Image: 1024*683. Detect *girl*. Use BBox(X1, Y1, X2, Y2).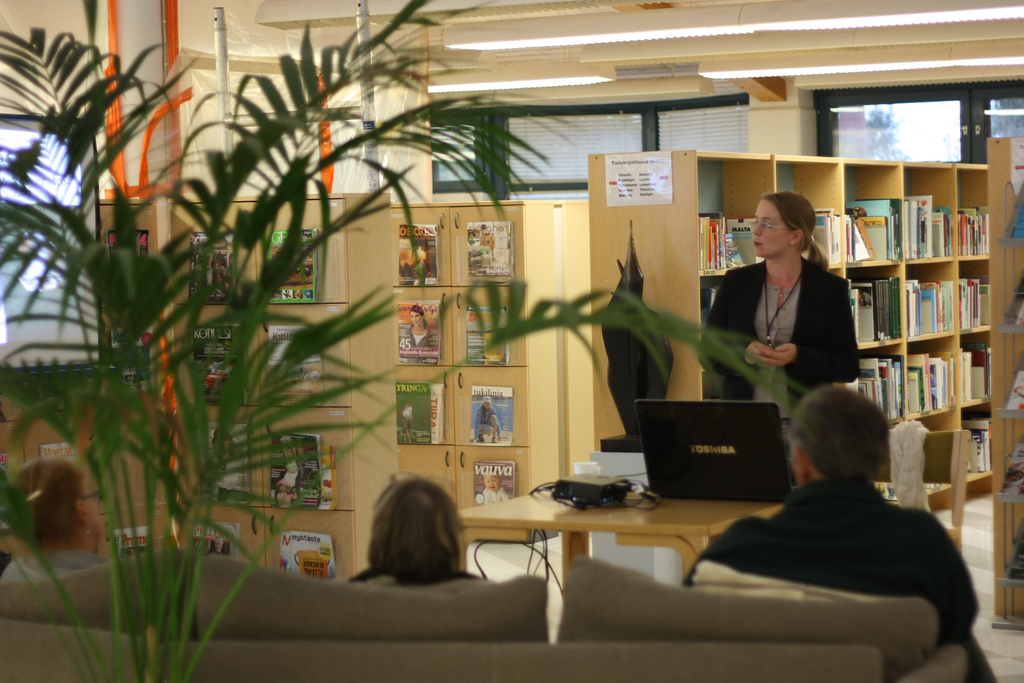
BBox(275, 480, 297, 510).
